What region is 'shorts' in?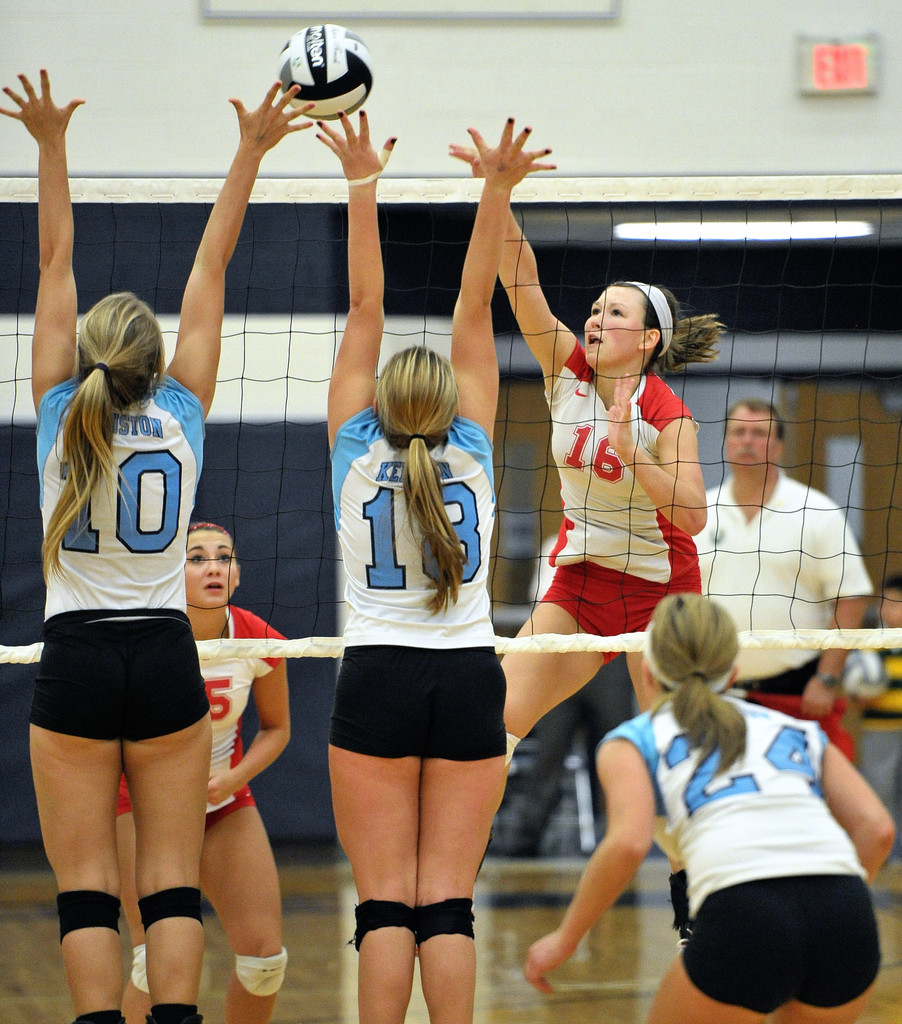
x1=545 y1=567 x2=678 y2=657.
